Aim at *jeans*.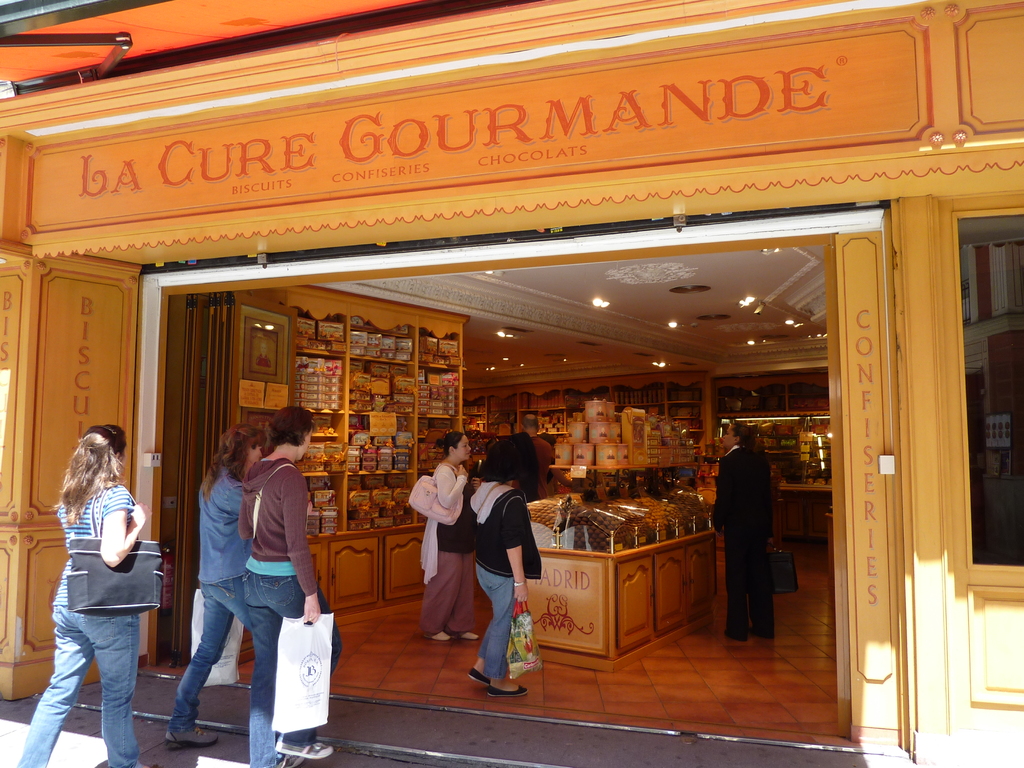
Aimed at (470, 569, 520, 668).
